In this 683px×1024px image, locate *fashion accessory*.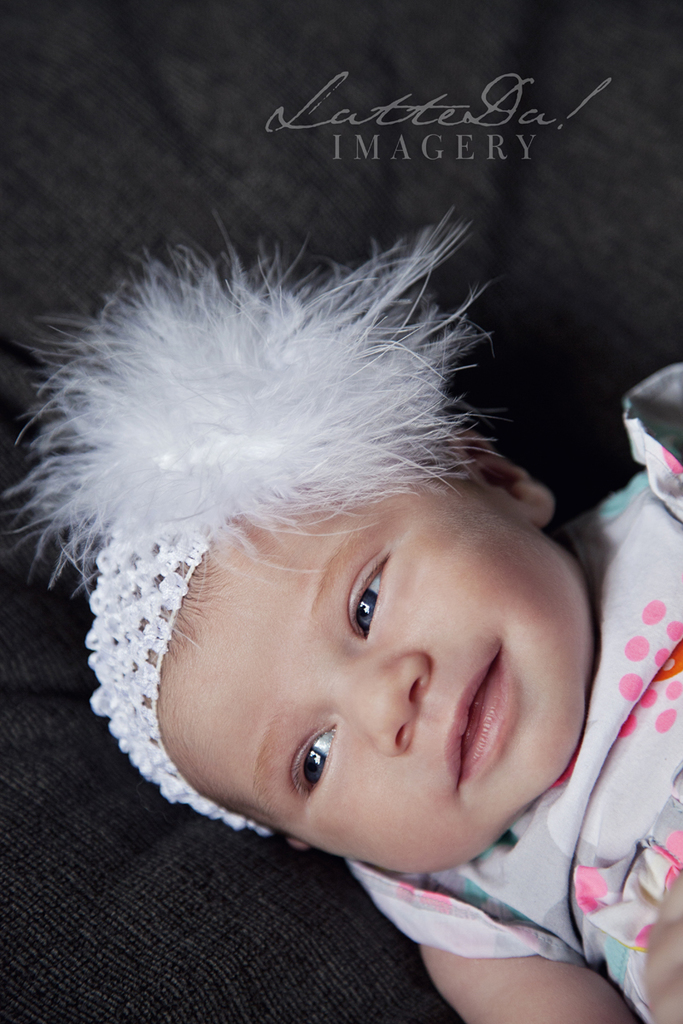
Bounding box: (0,207,511,840).
